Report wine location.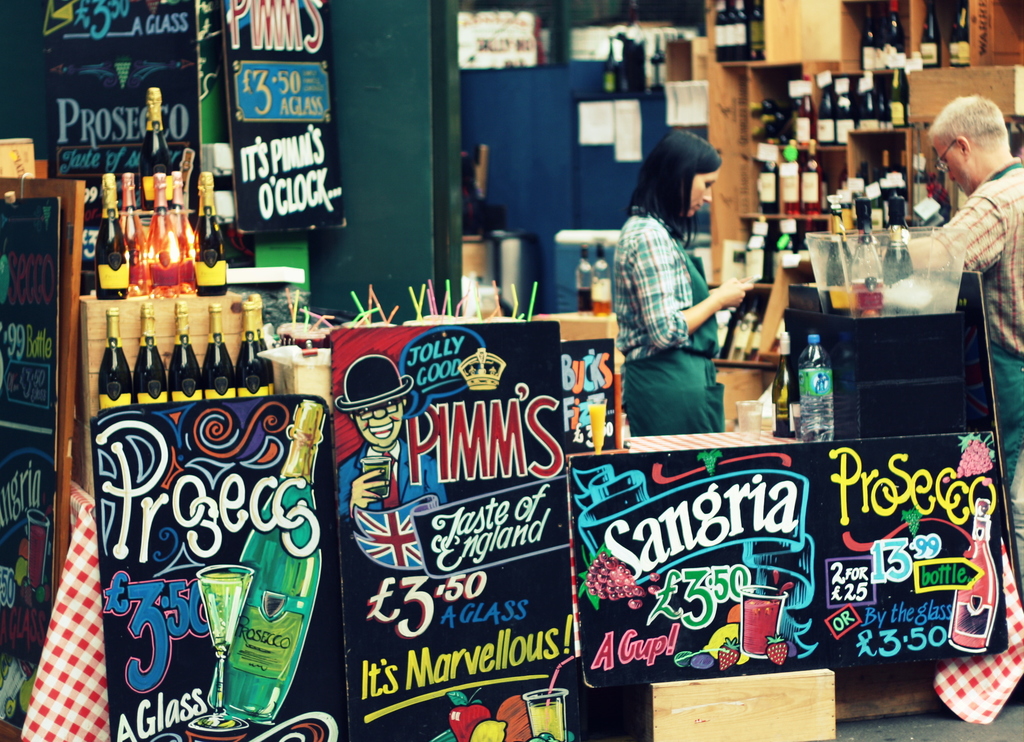
Report: pyautogui.locateOnScreen(776, 330, 798, 439).
